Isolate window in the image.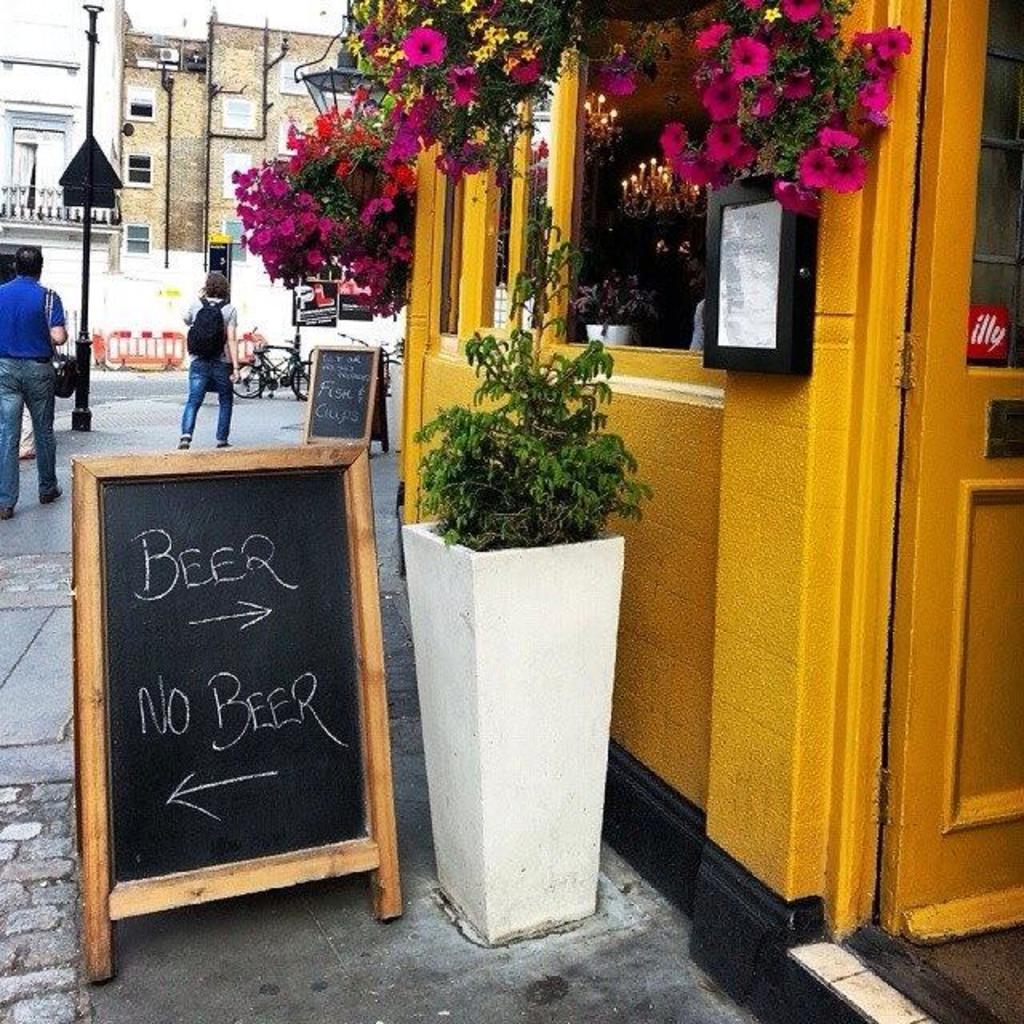
Isolated region: 126/78/154/120.
